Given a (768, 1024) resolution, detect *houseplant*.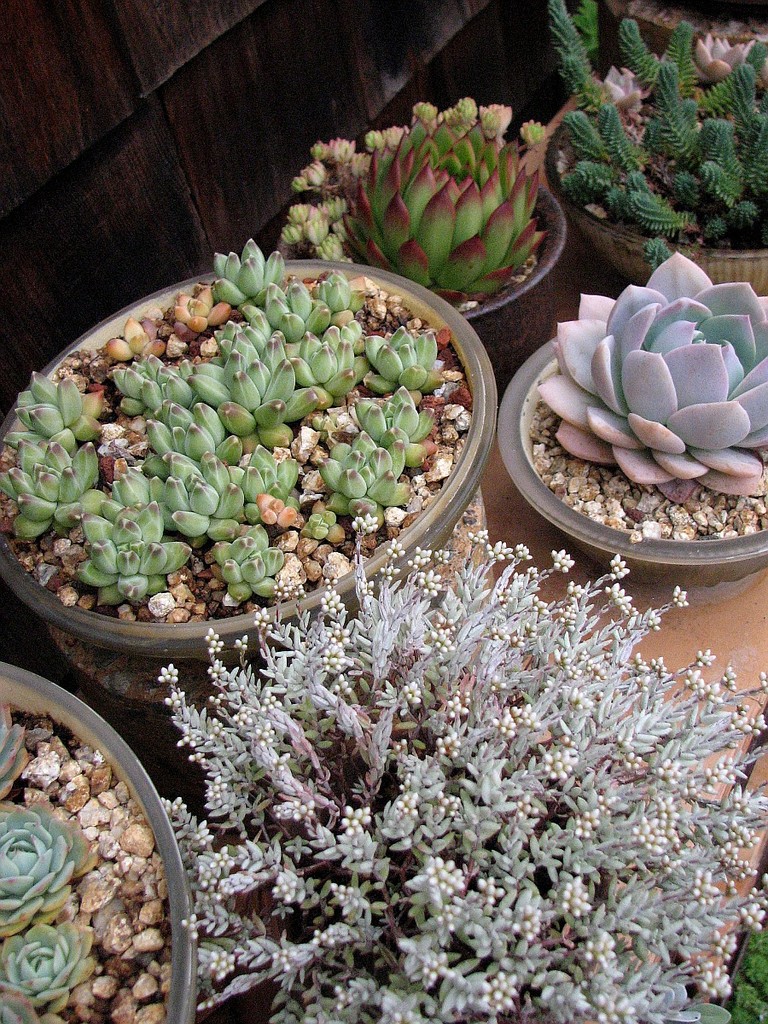
(x1=536, y1=0, x2=766, y2=299).
